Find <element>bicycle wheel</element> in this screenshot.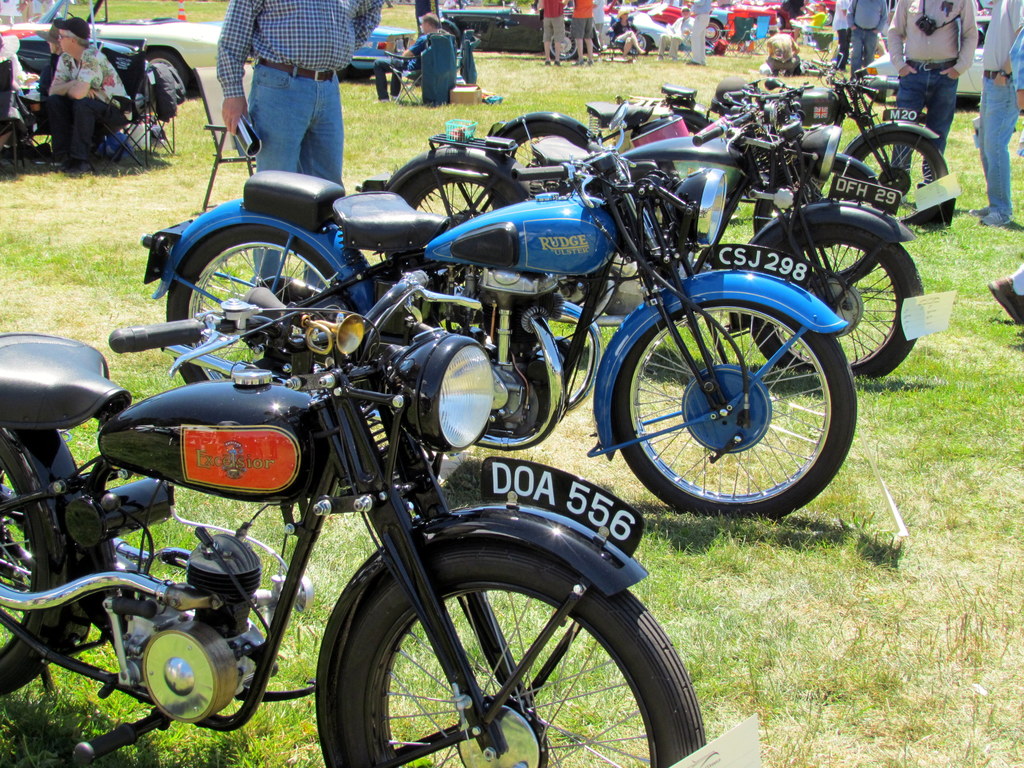
The bounding box for <element>bicycle wheel</element> is bbox(596, 284, 871, 529).
